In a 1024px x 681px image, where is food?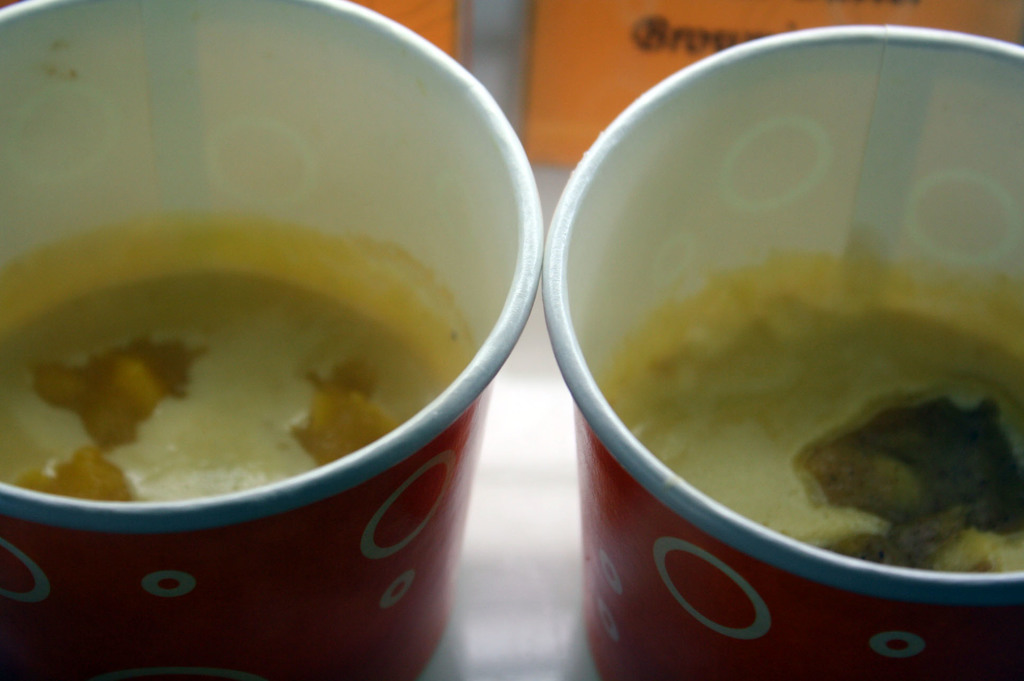
box=[0, 268, 439, 507].
